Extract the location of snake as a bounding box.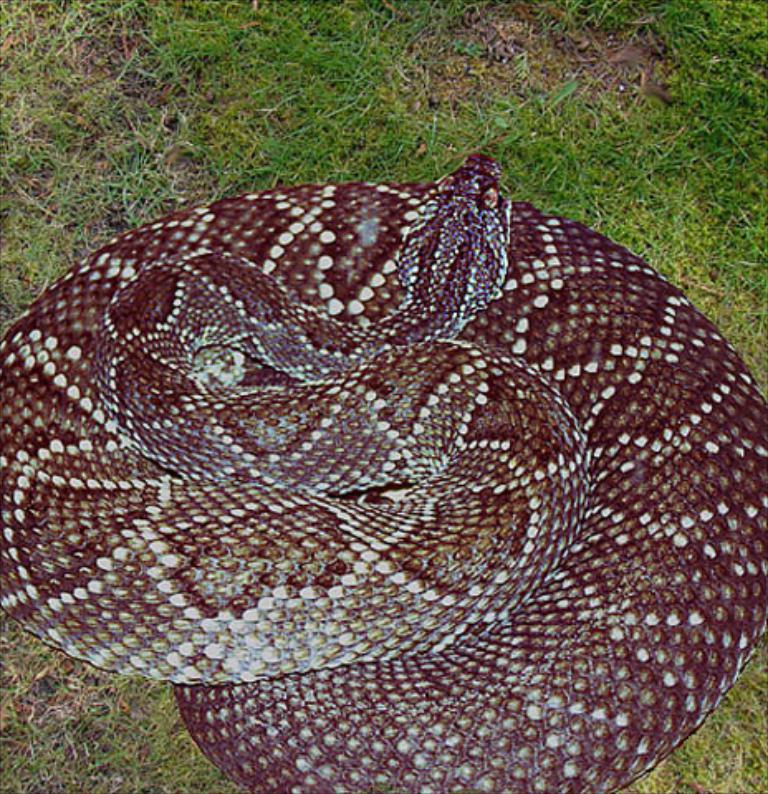
0,152,766,792.
